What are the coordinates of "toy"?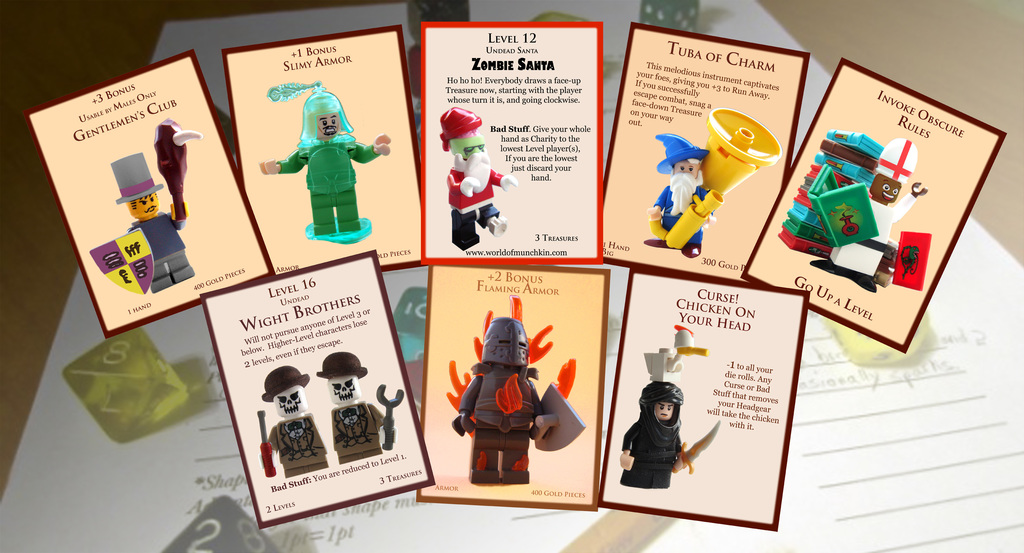
619/375/687/490.
